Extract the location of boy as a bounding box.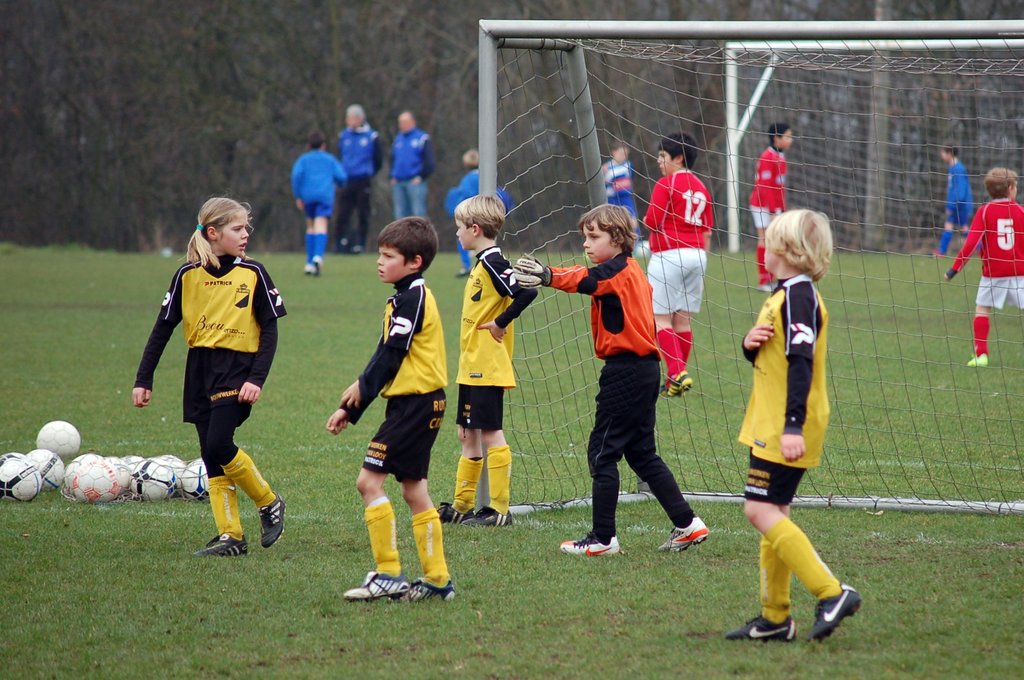
box=[926, 144, 982, 262].
